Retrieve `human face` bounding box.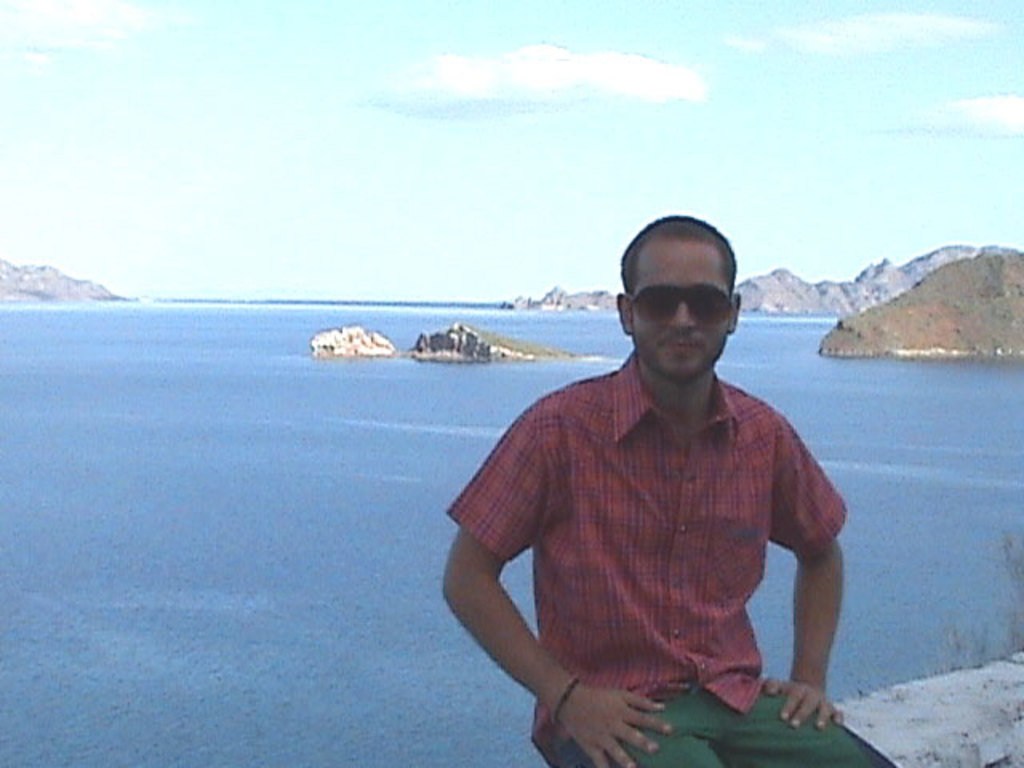
Bounding box: 629/234/734/382.
